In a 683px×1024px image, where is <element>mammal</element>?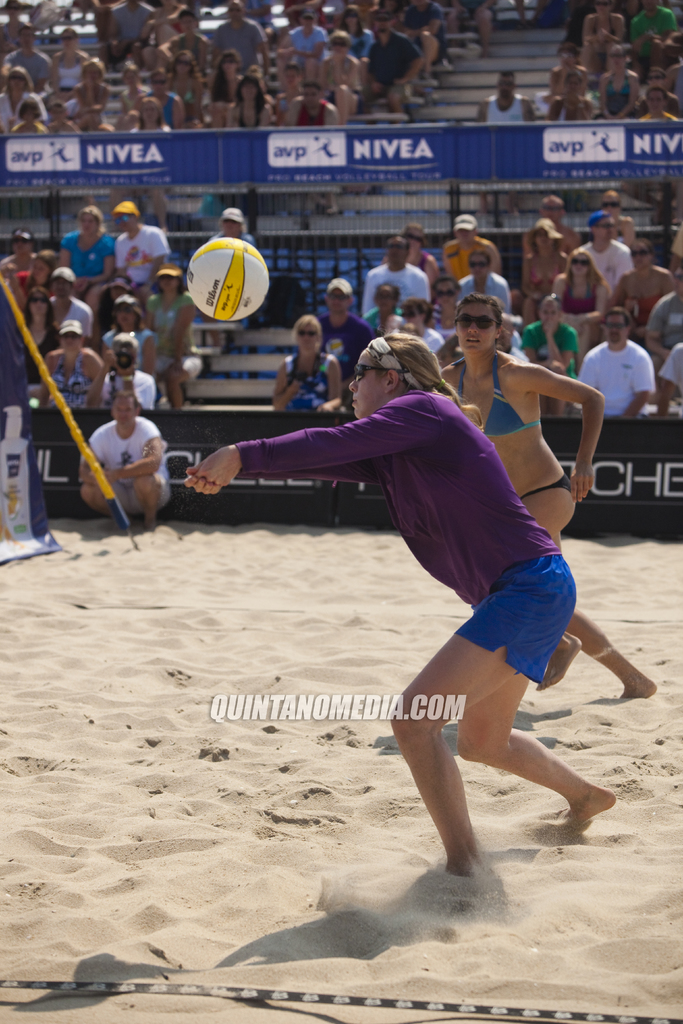
Rect(208, 204, 256, 330).
